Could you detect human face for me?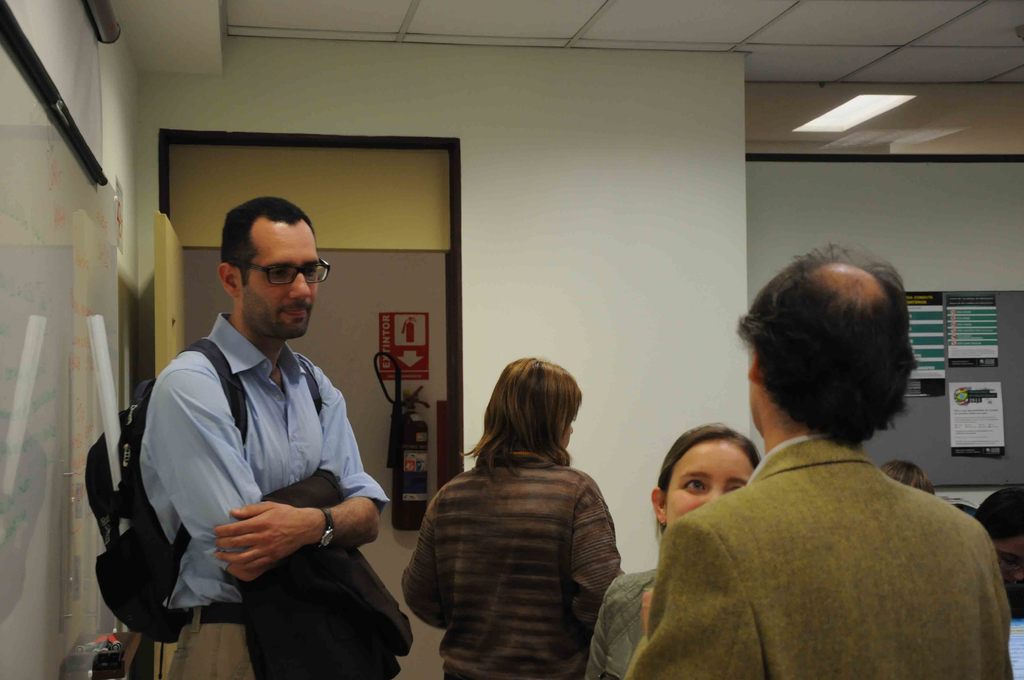
Detection result: [239, 226, 318, 336].
